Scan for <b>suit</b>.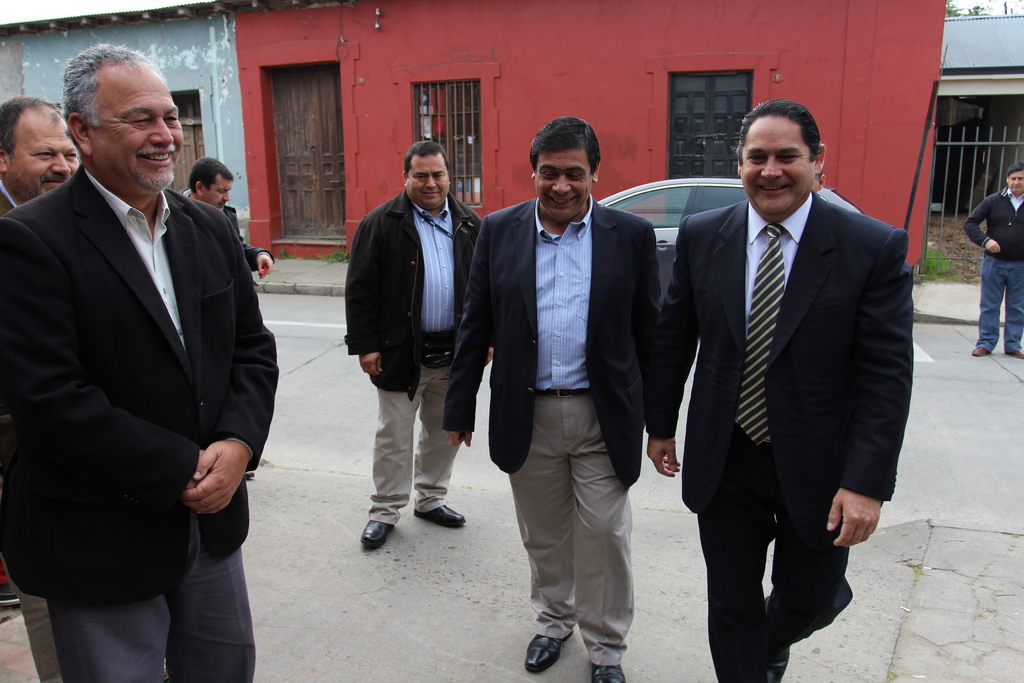
Scan result: {"left": 645, "top": 188, "right": 914, "bottom": 682}.
